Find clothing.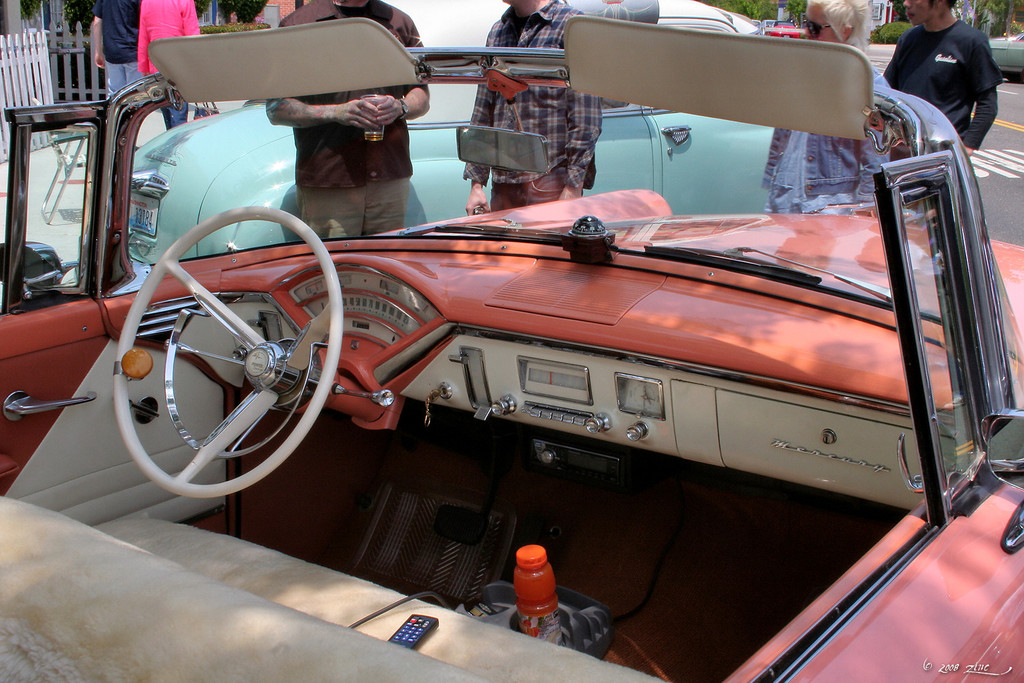
bbox=[138, 0, 203, 134].
